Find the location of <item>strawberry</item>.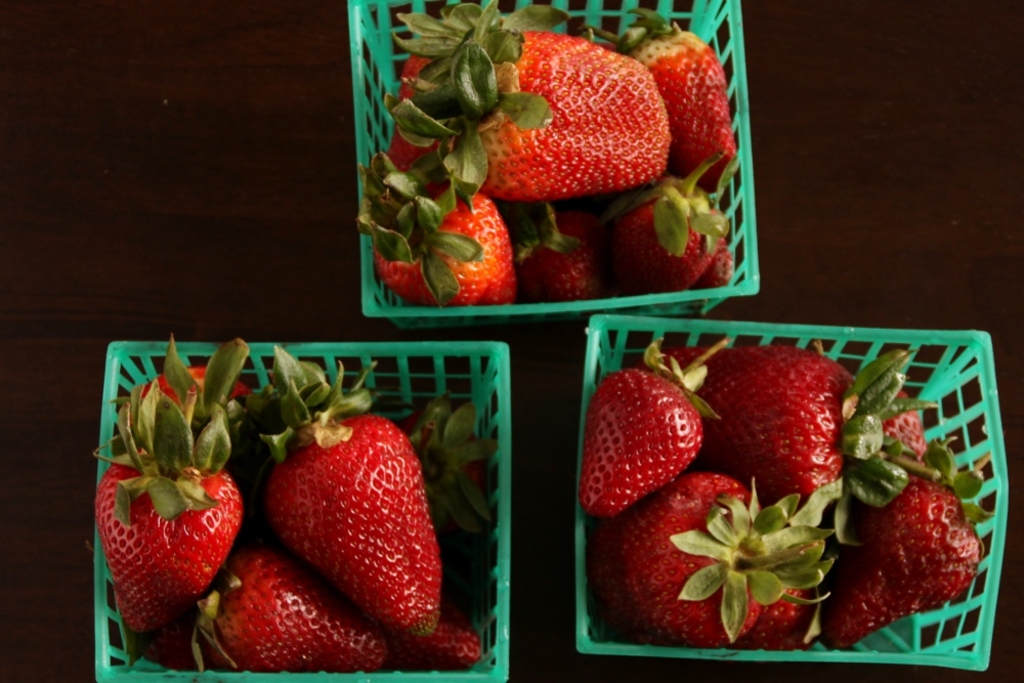
Location: (left=629, top=184, right=751, bottom=285).
